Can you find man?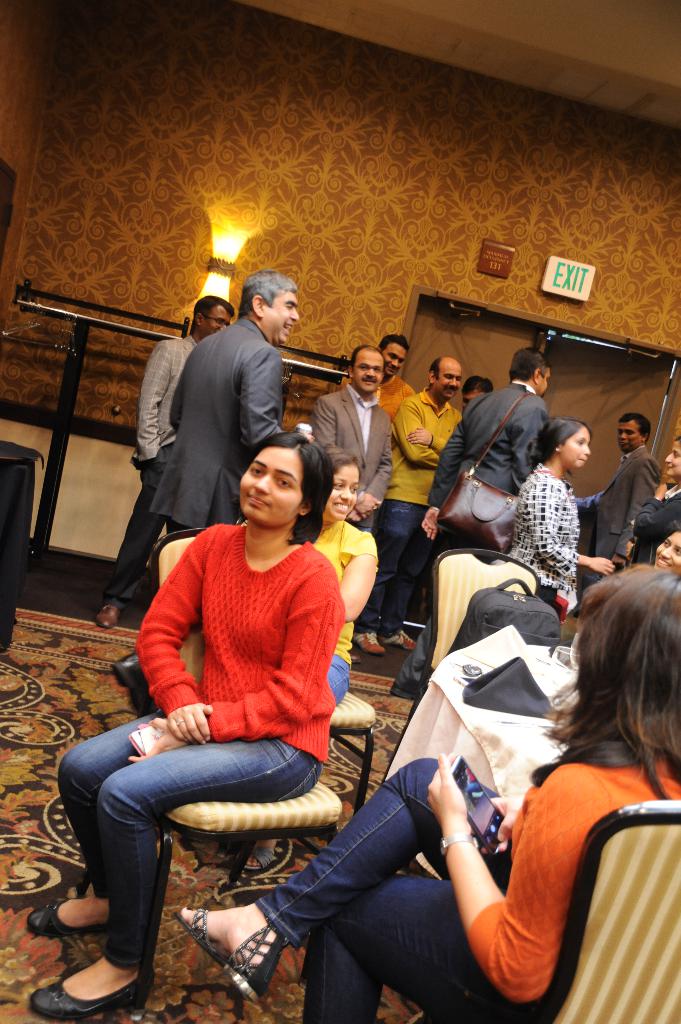
Yes, bounding box: left=462, top=378, right=493, bottom=404.
